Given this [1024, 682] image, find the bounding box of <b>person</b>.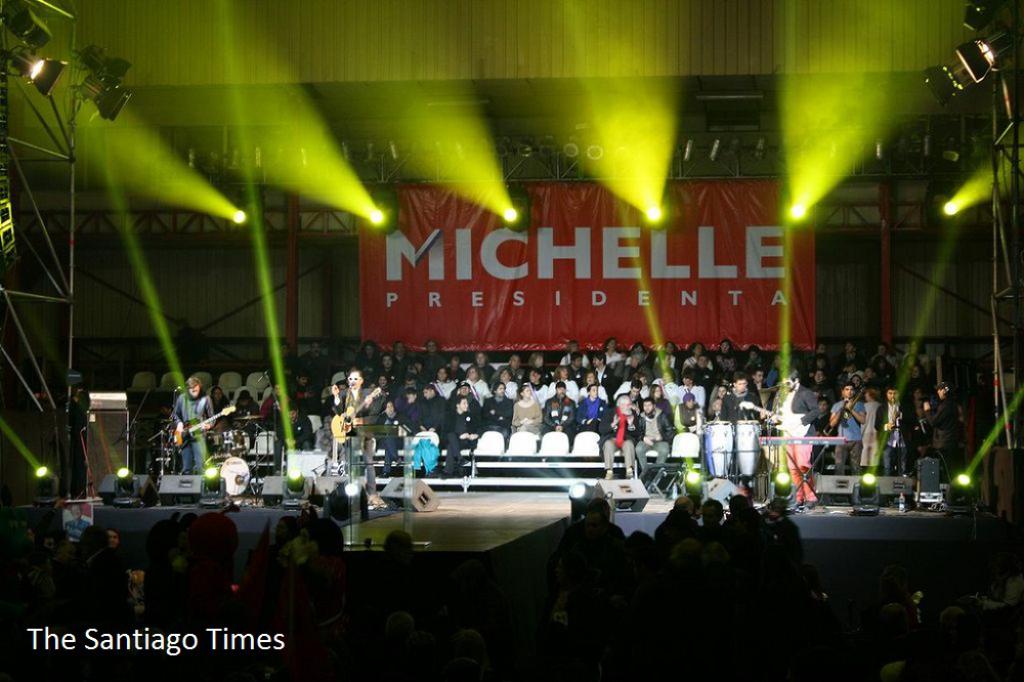
Rect(568, 493, 627, 585).
